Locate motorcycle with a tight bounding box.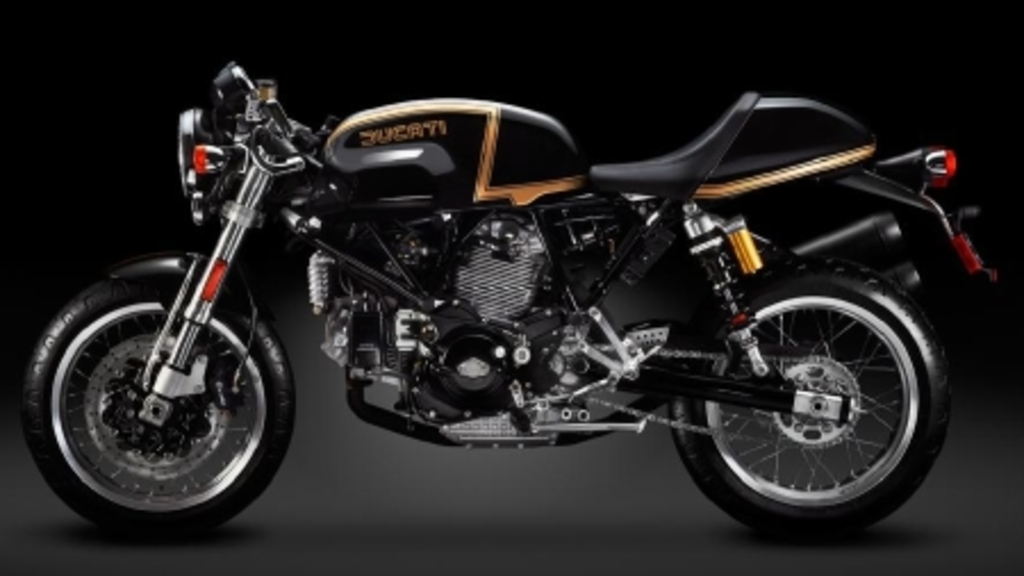
[20,36,972,546].
